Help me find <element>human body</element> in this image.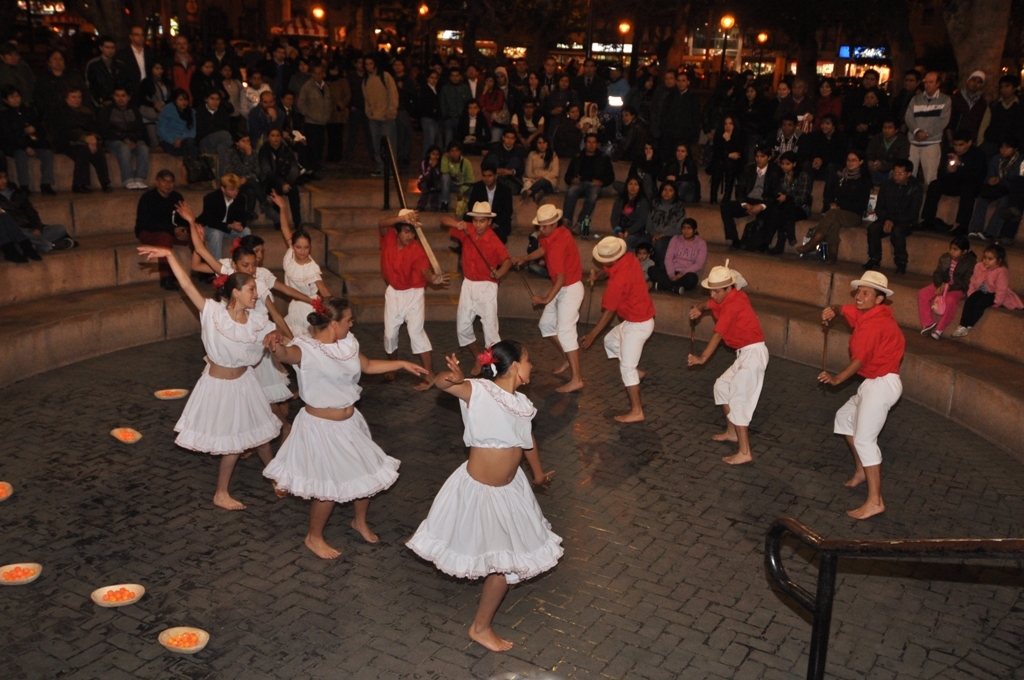
Found it: 511/224/589/393.
